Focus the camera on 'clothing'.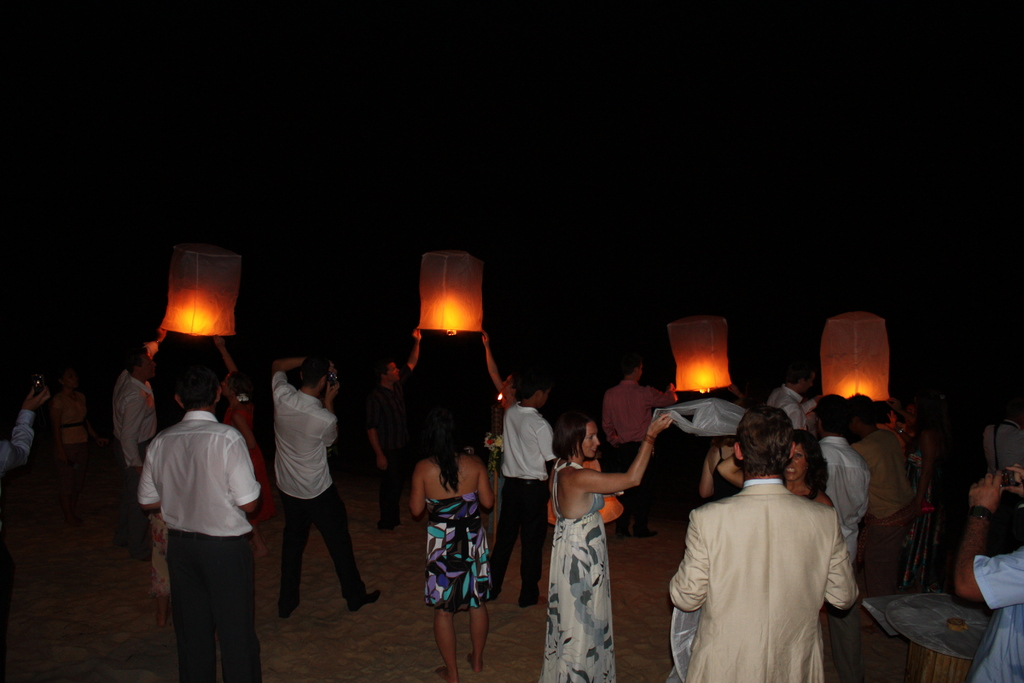
Focus region: pyautogui.locateOnScreen(670, 484, 858, 682).
